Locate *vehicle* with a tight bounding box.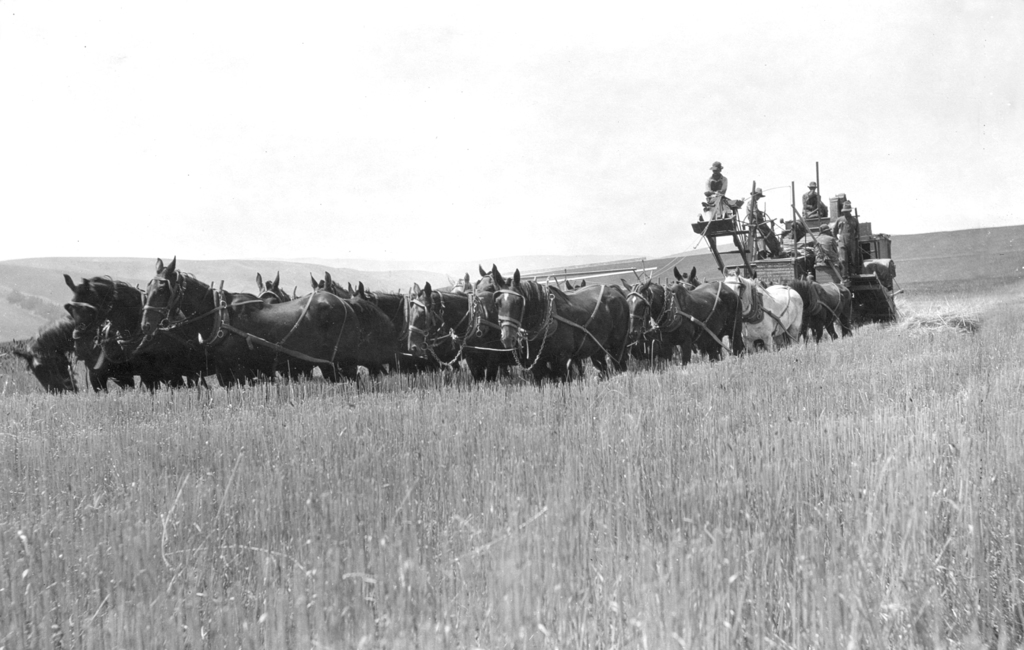
{"left": 31, "top": 170, "right": 913, "bottom": 361}.
